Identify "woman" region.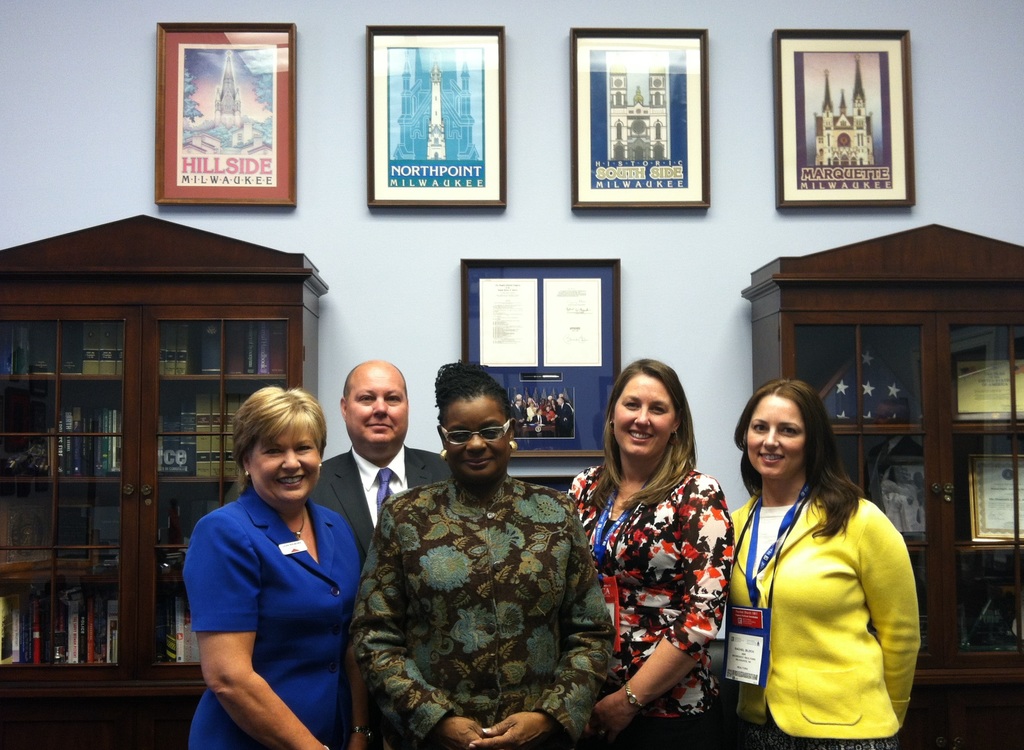
Region: [724, 375, 928, 748].
